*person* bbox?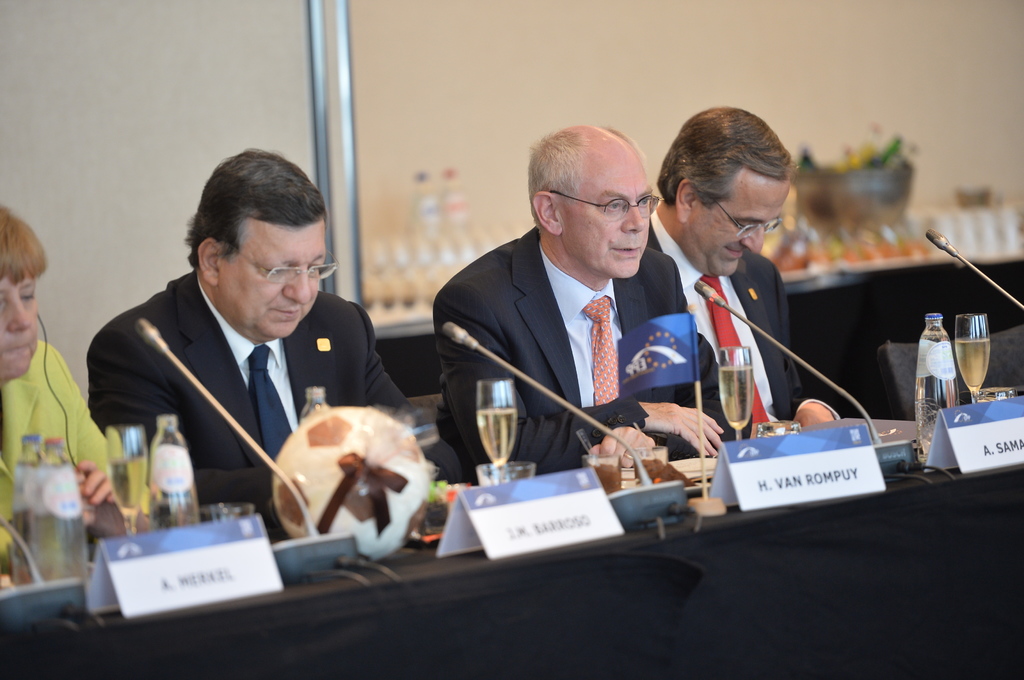
86:145:422:536
